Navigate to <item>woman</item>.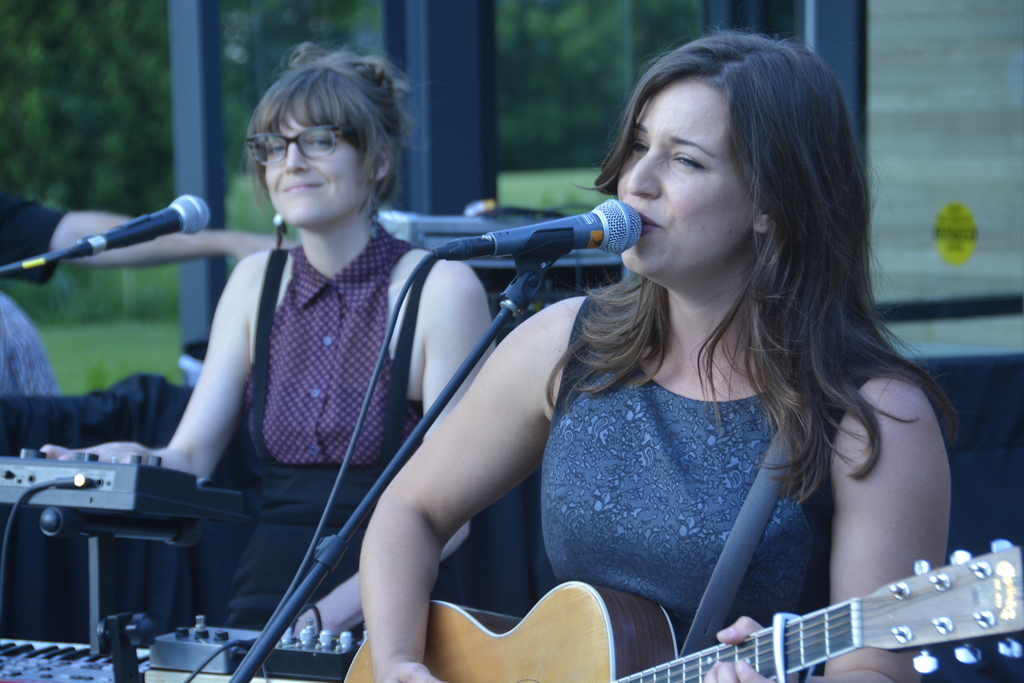
Navigation target: <box>357,29,954,682</box>.
